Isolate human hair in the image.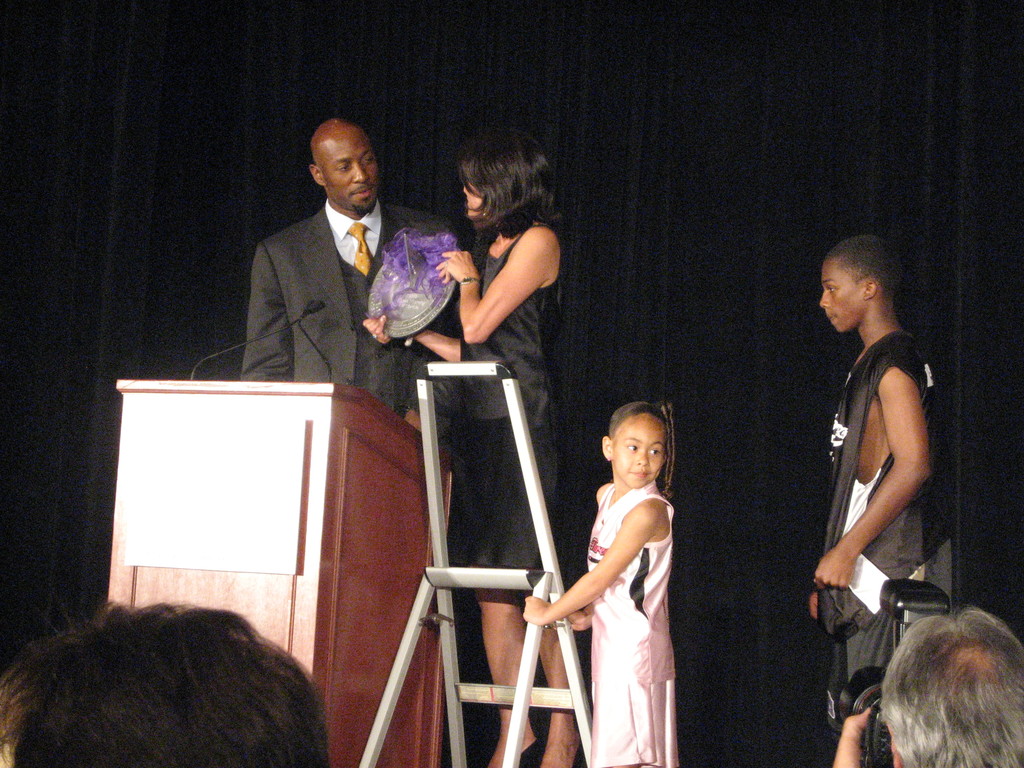
Isolated region: box=[607, 400, 672, 499].
